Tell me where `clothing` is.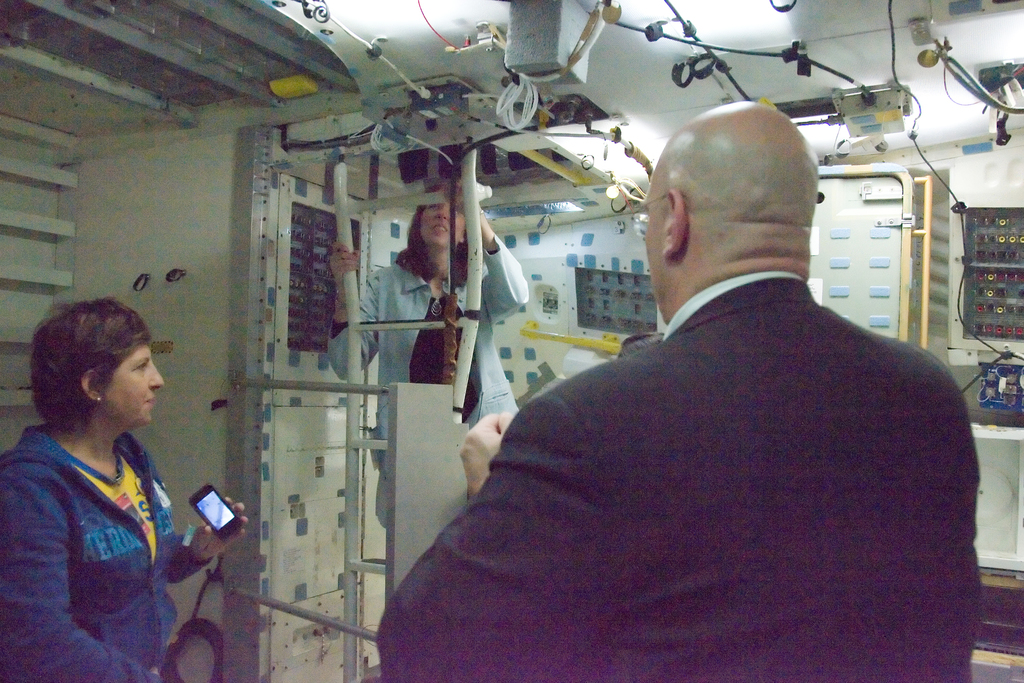
`clothing` is at select_region(317, 245, 535, 522).
